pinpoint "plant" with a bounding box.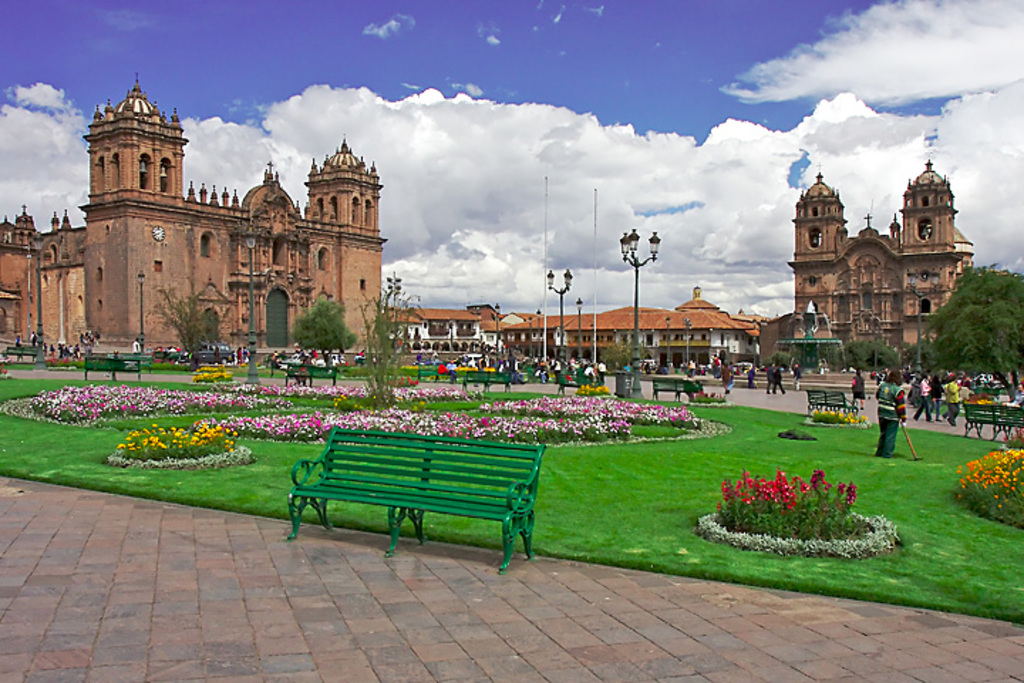
[left=357, top=266, right=431, bottom=410].
